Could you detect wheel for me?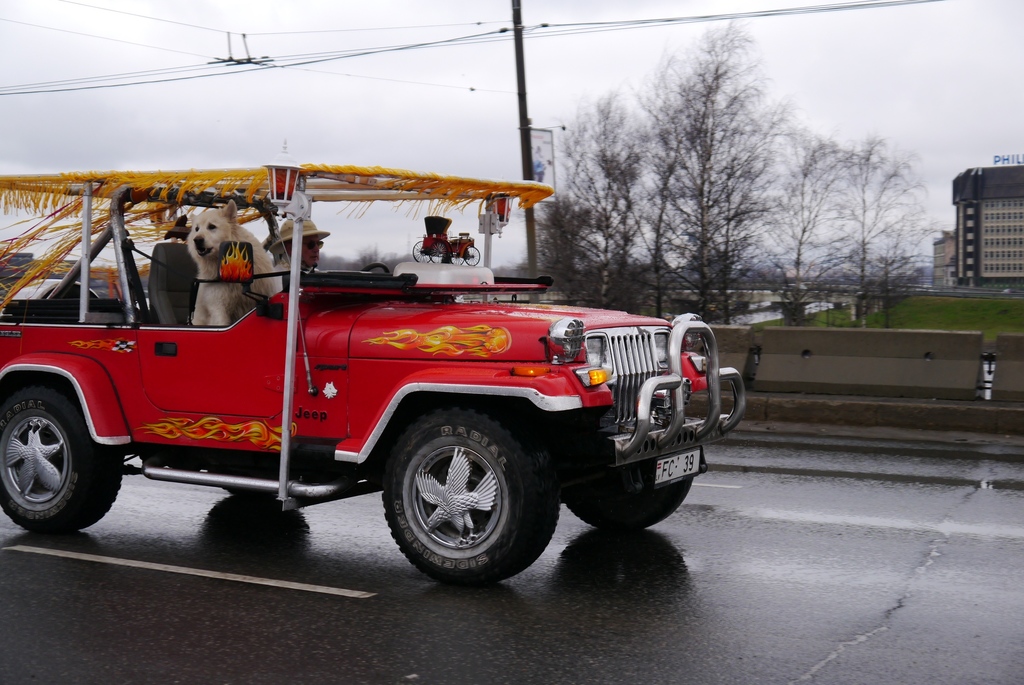
Detection result: BBox(429, 242, 446, 264).
